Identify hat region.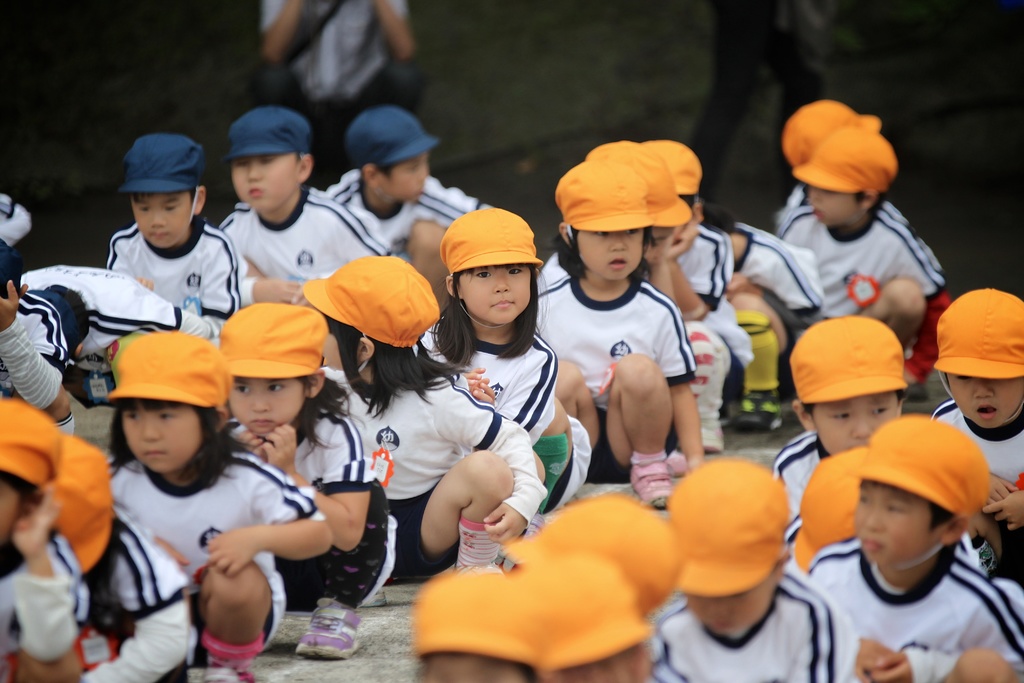
Region: (left=110, top=327, right=229, bottom=408).
